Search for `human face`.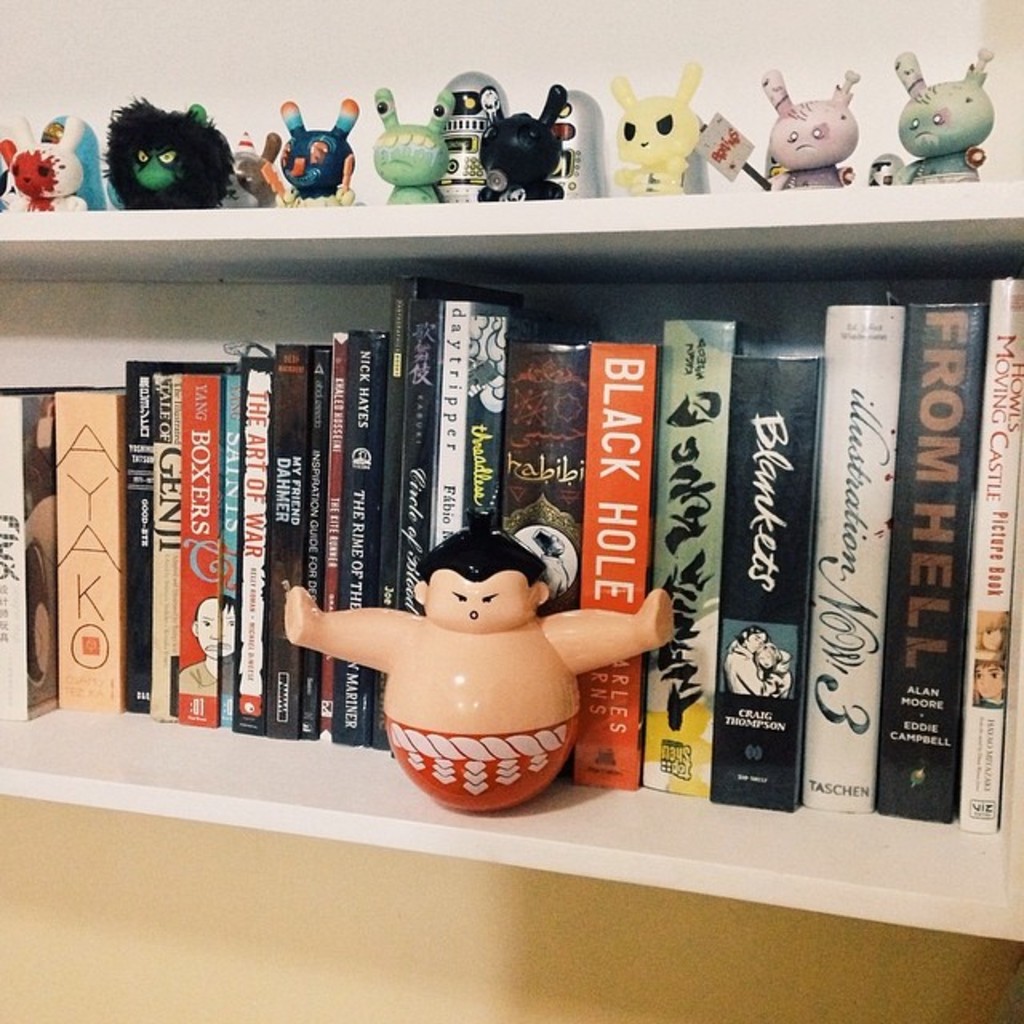
Found at box=[426, 570, 541, 626].
